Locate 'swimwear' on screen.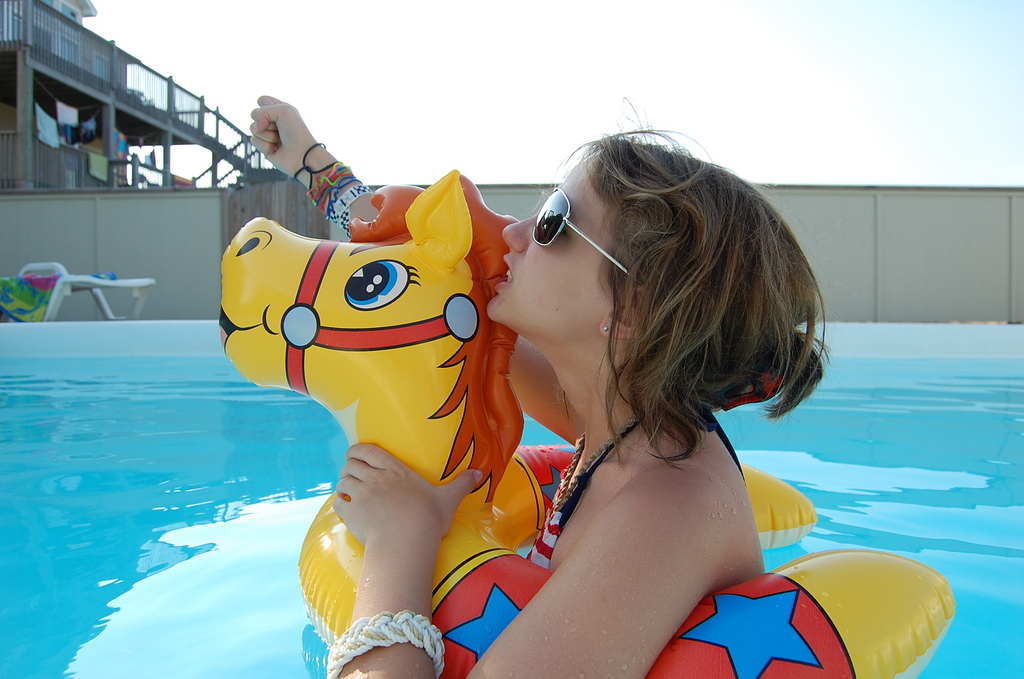
On screen at locate(530, 400, 748, 570).
